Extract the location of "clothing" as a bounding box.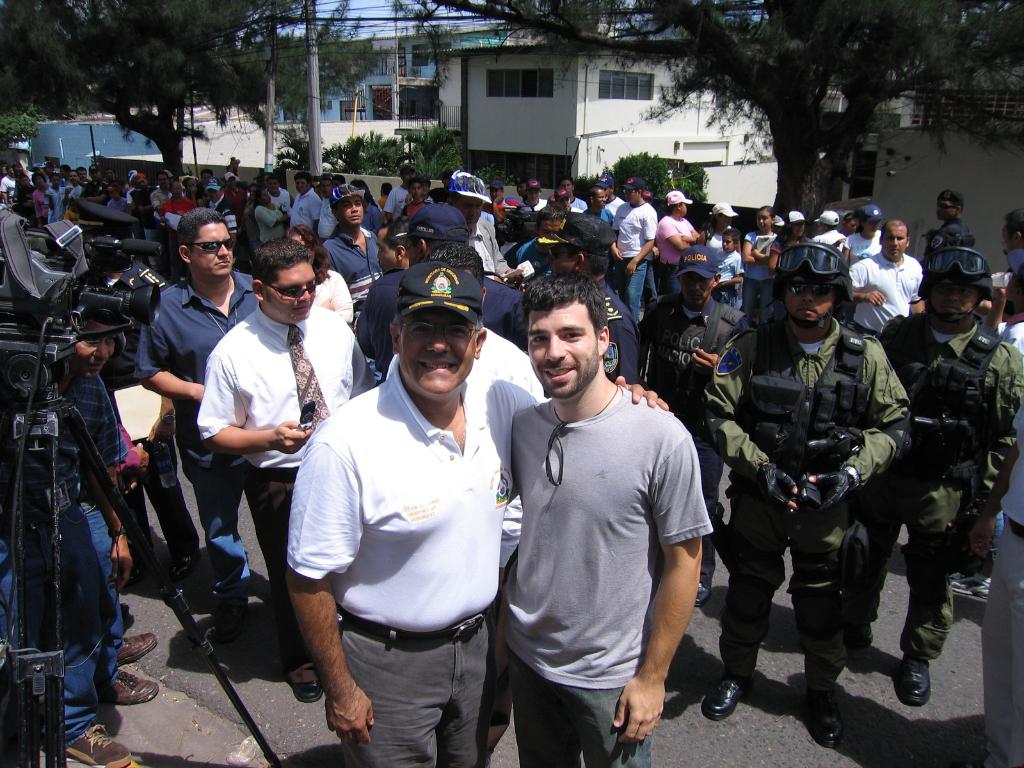
248/205/286/256.
